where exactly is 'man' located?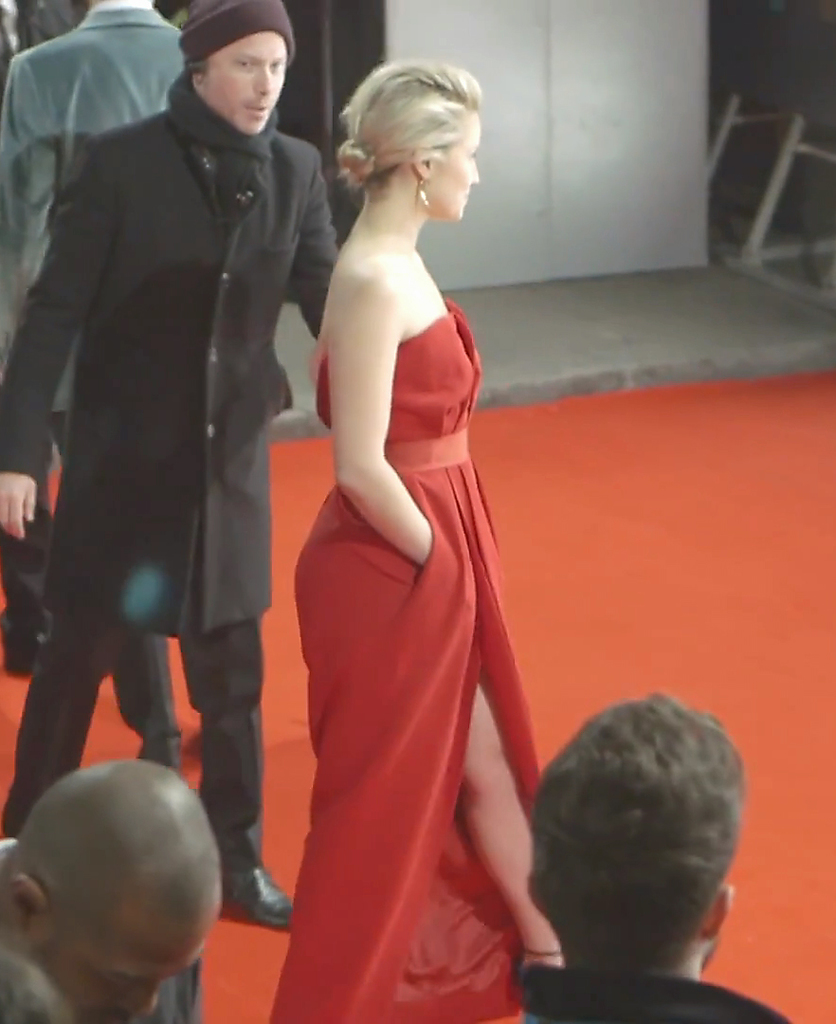
Its bounding box is [left=0, top=0, right=183, bottom=771].
